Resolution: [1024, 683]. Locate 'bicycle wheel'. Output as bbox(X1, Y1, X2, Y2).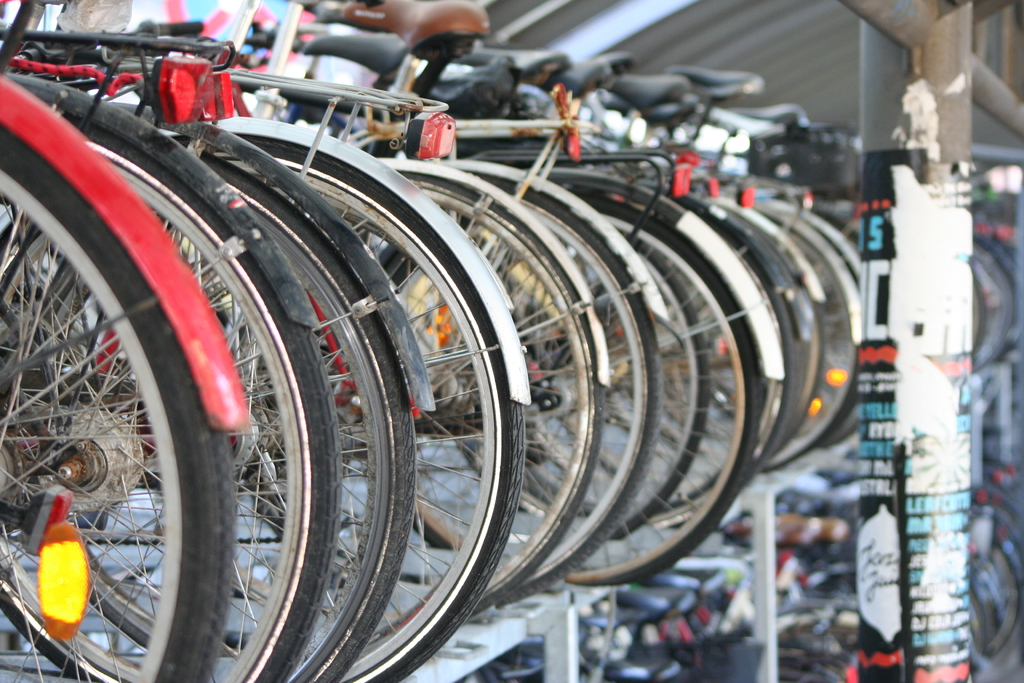
bbox(15, 119, 205, 675).
